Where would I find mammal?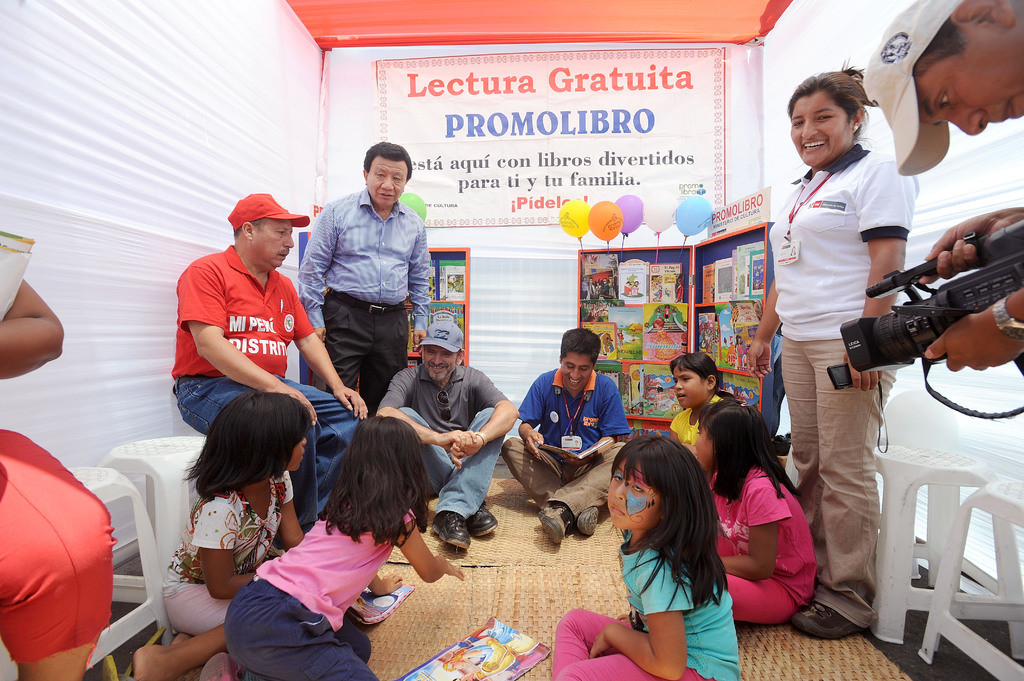
At (634, 279, 640, 286).
